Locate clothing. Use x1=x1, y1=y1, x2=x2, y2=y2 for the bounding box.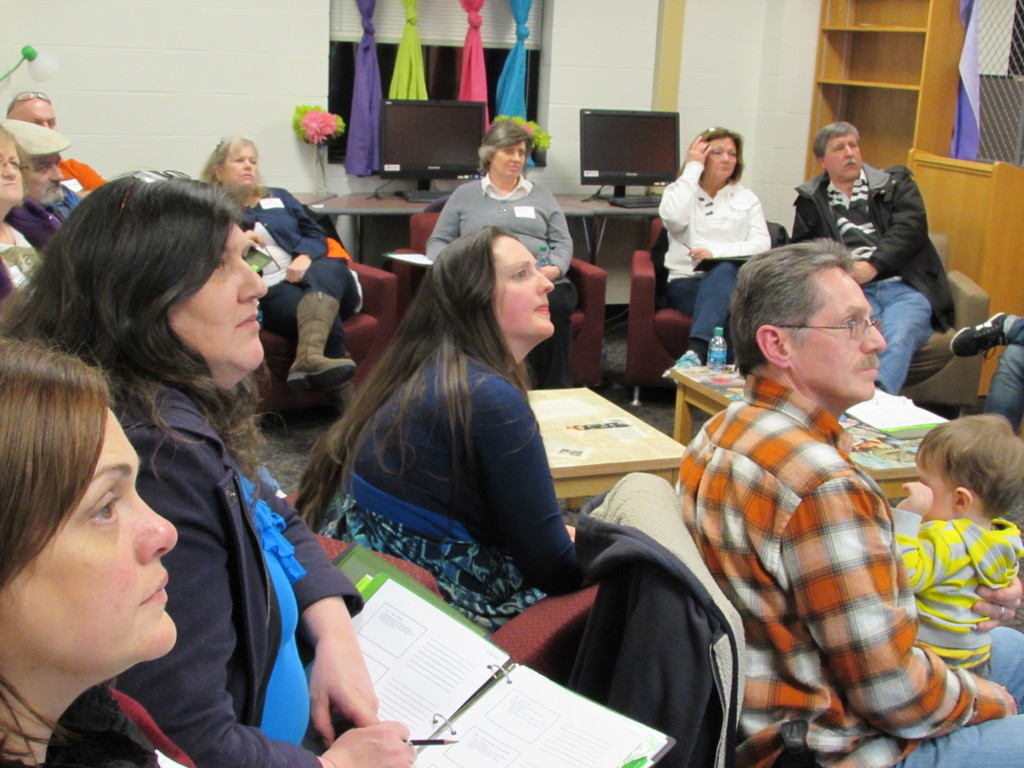
x1=424, y1=172, x2=576, y2=392.
